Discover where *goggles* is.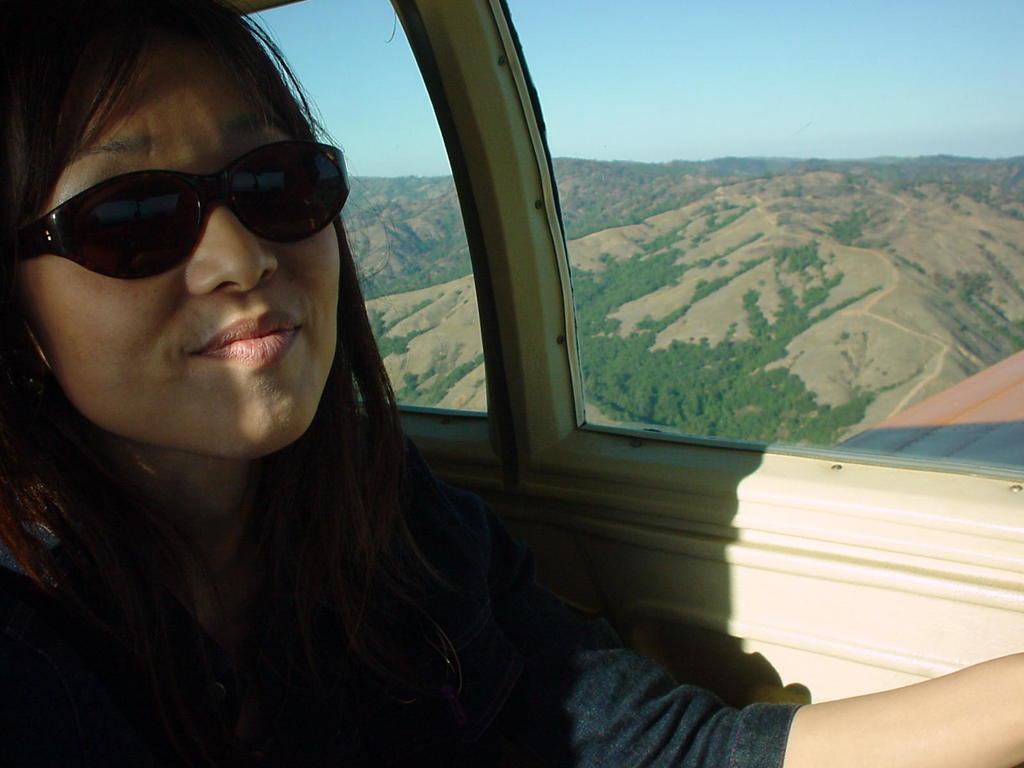
Discovered at x1=1, y1=142, x2=349, y2=278.
